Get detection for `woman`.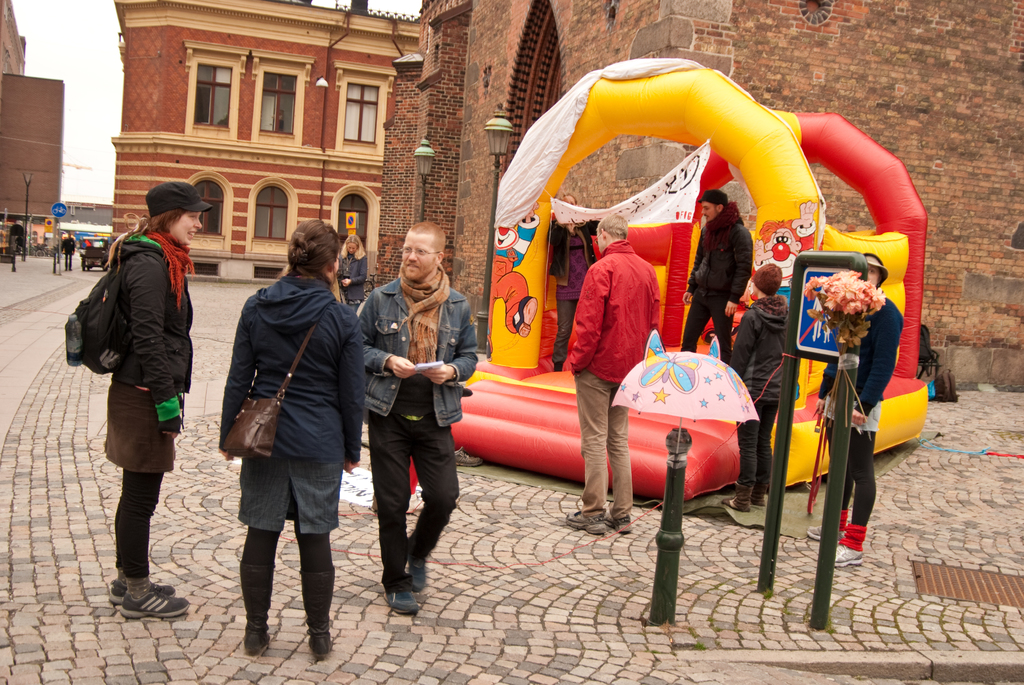
Detection: [211,208,359,660].
